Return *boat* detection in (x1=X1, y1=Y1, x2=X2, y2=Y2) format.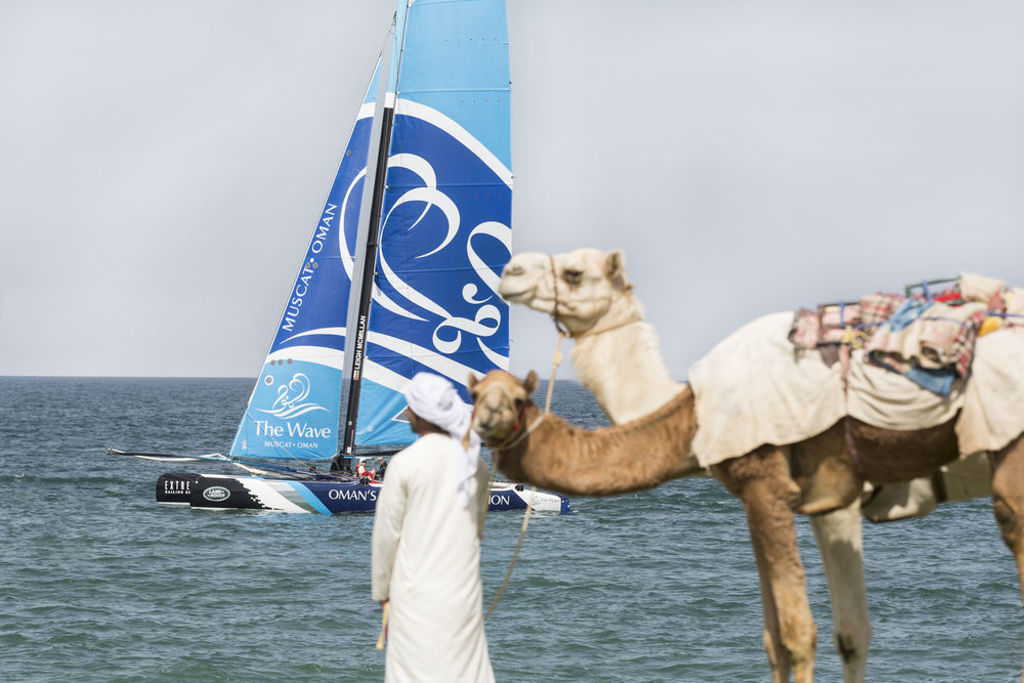
(x1=131, y1=23, x2=555, y2=560).
